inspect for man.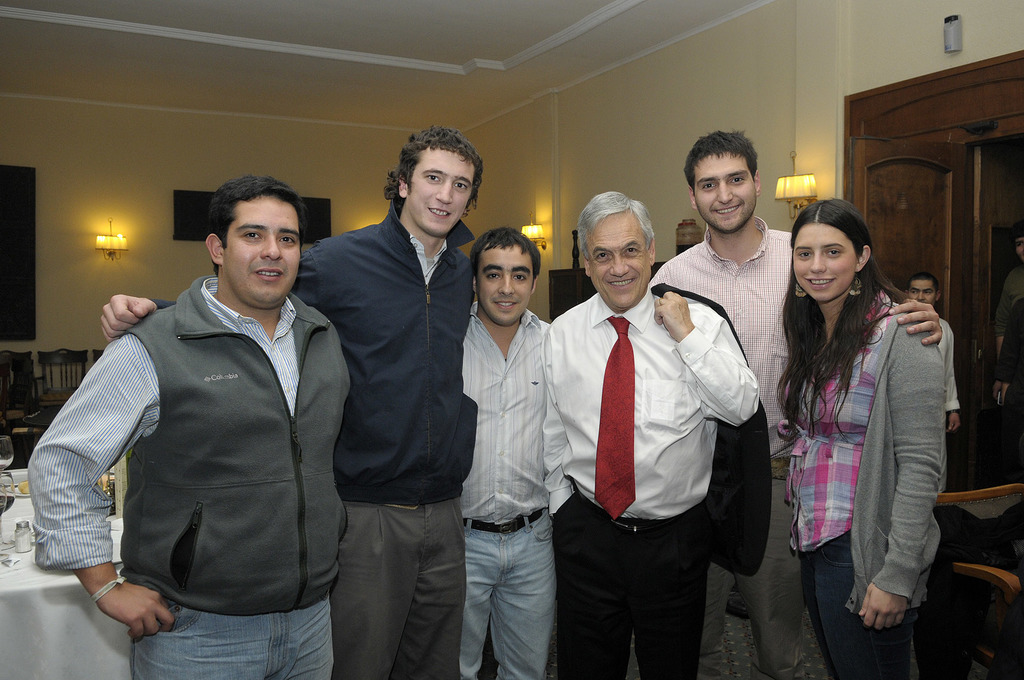
Inspection: (left=892, top=270, right=964, bottom=435).
